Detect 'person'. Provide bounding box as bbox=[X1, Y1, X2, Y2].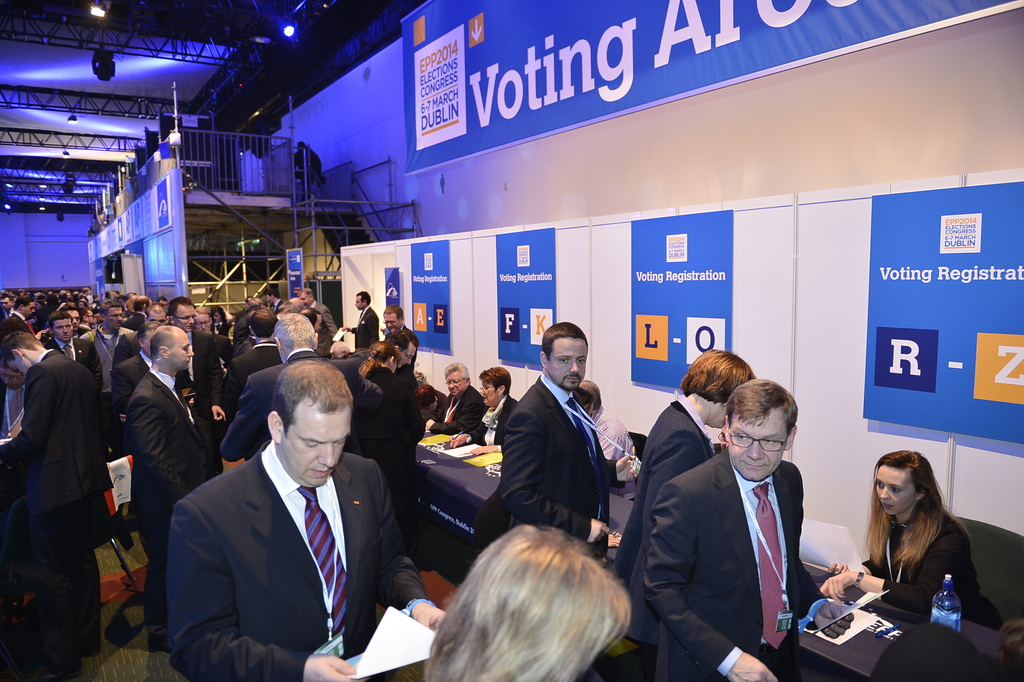
bbox=[76, 304, 136, 391].
